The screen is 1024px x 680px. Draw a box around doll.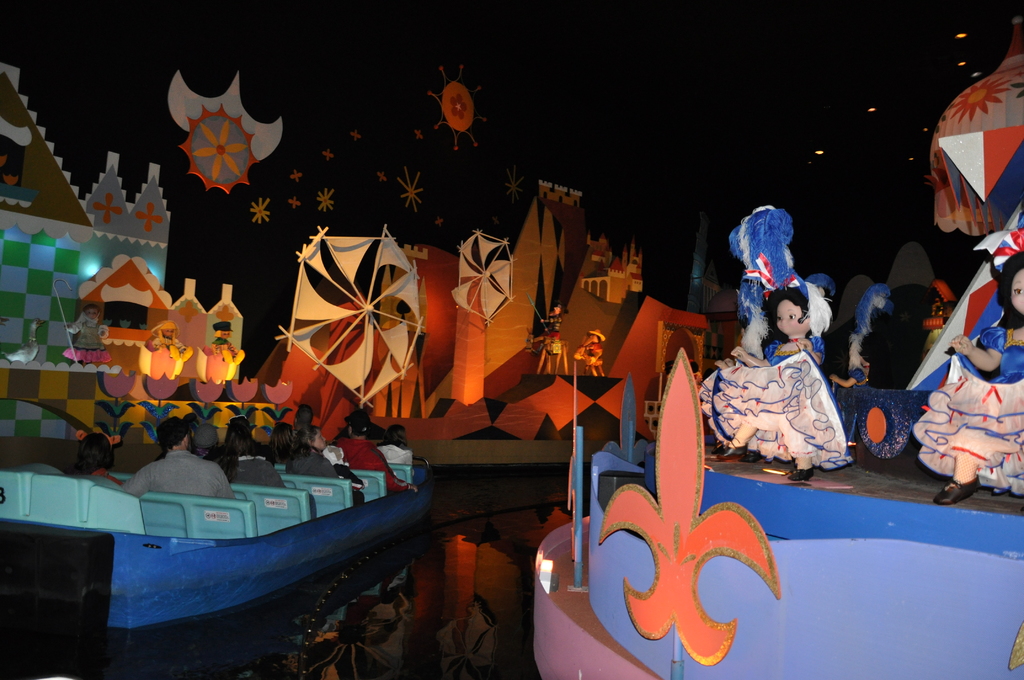
BBox(909, 223, 1023, 503).
